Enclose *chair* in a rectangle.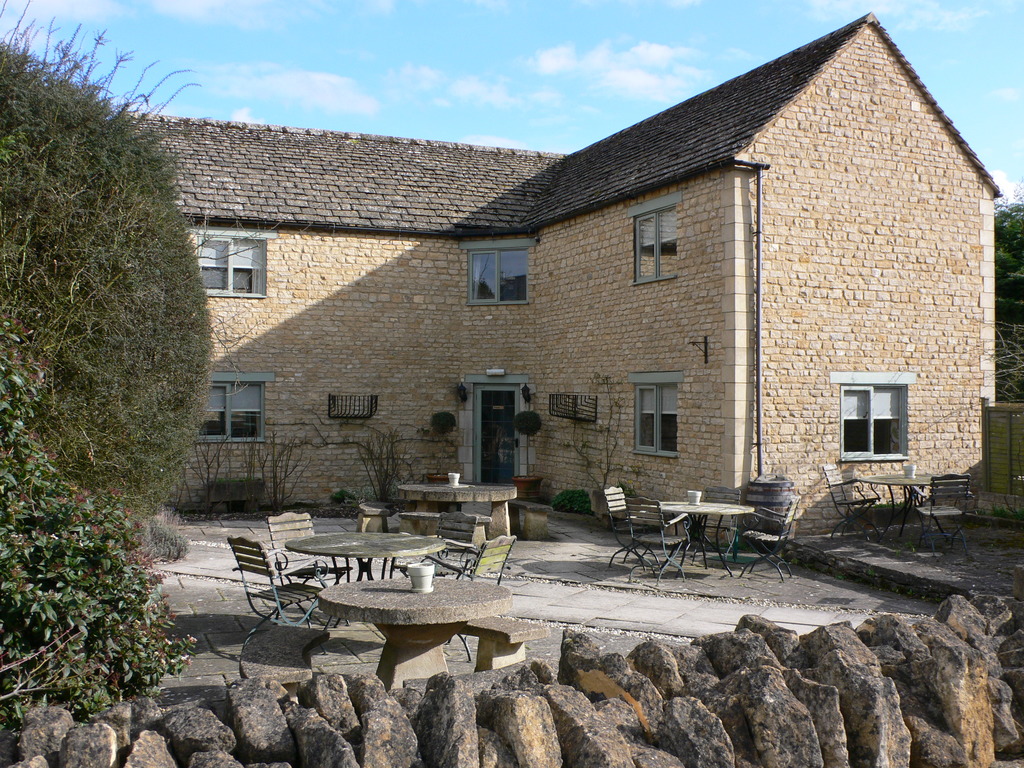
[x1=423, y1=508, x2=486, y2=577].
